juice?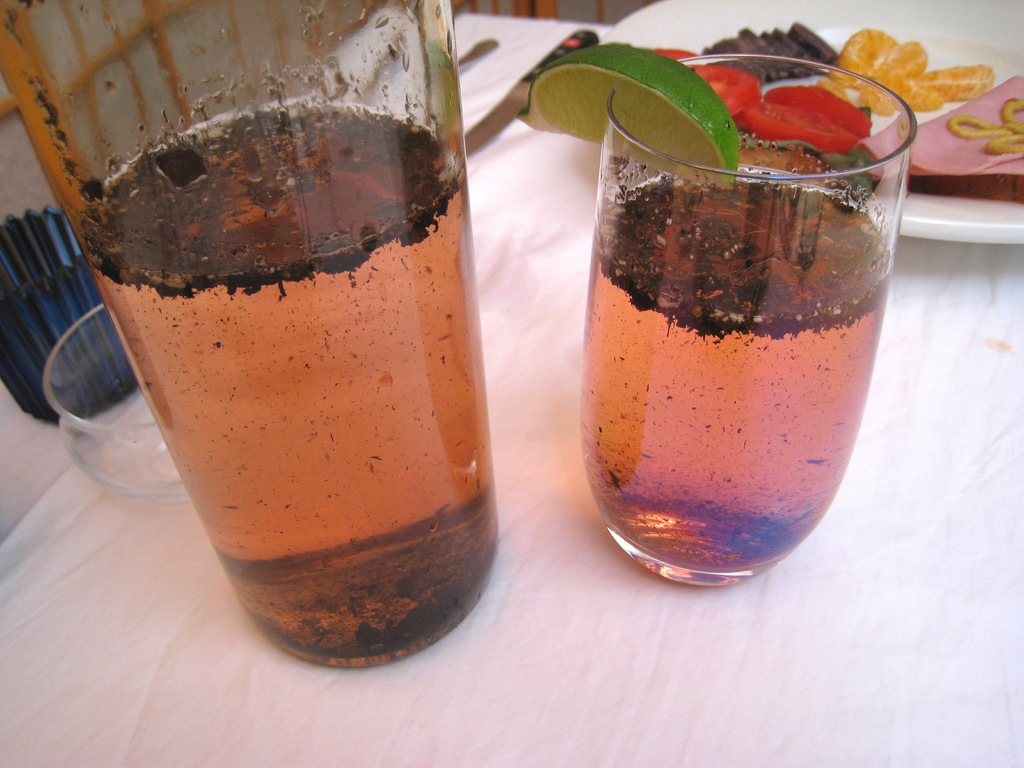
l=588, t=161, r=902, b=561
